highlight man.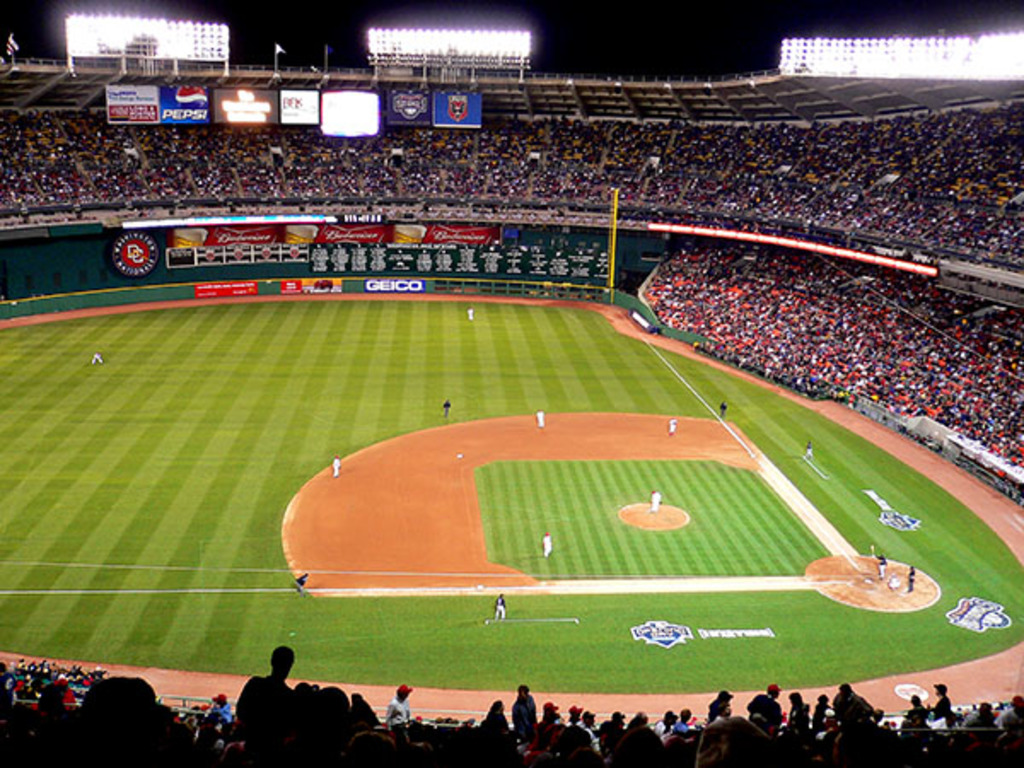
Highlighted region: [x1=939, y1=684, x2=954, y2=717].
